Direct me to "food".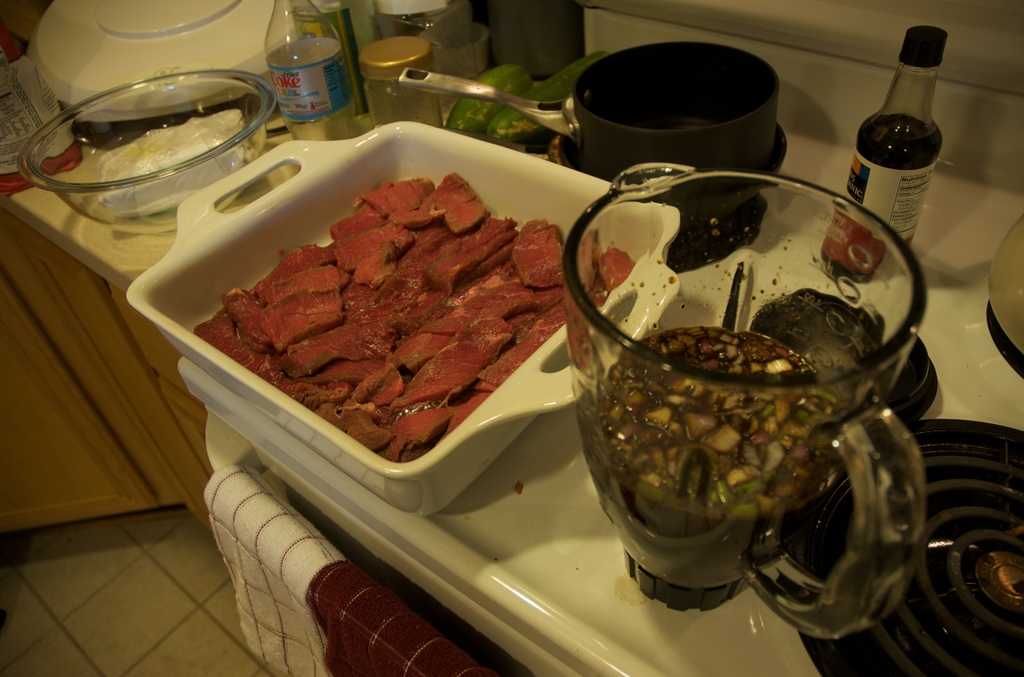
Direction: region(192, 176, 639, 462).
